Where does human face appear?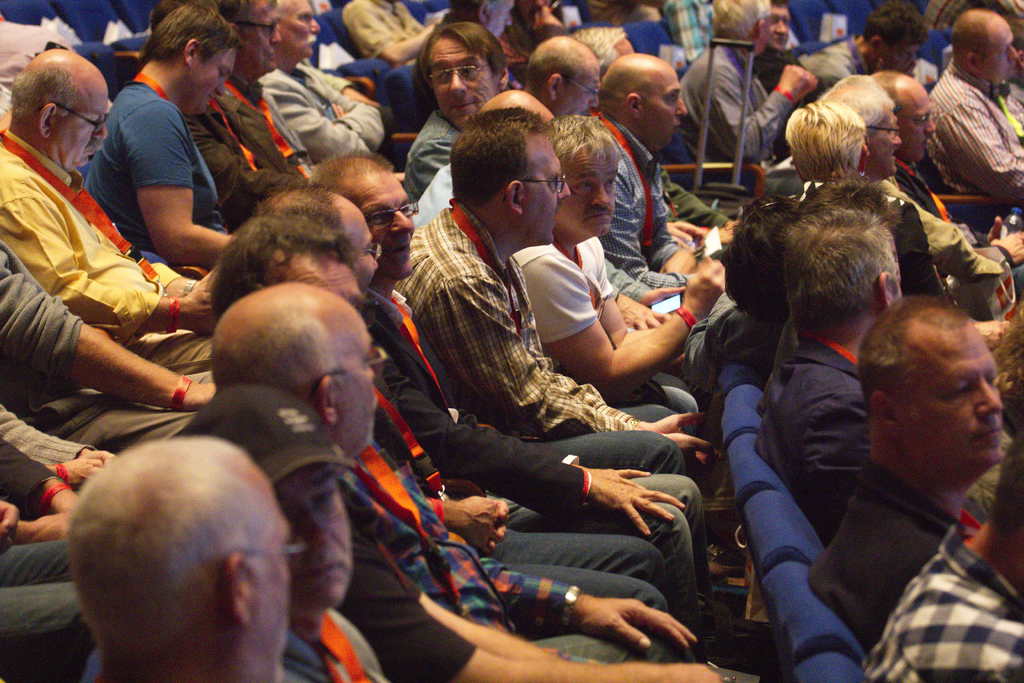
Appears at (558,58,601,119).
